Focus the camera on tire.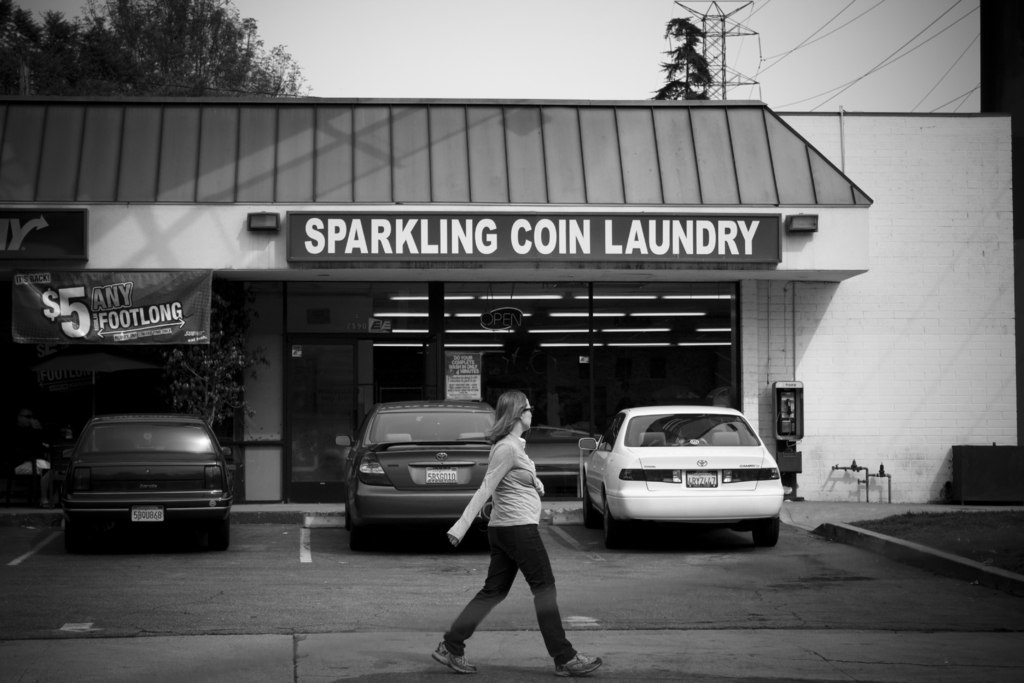
Focus region: detection(62, 516, 83, 552).
